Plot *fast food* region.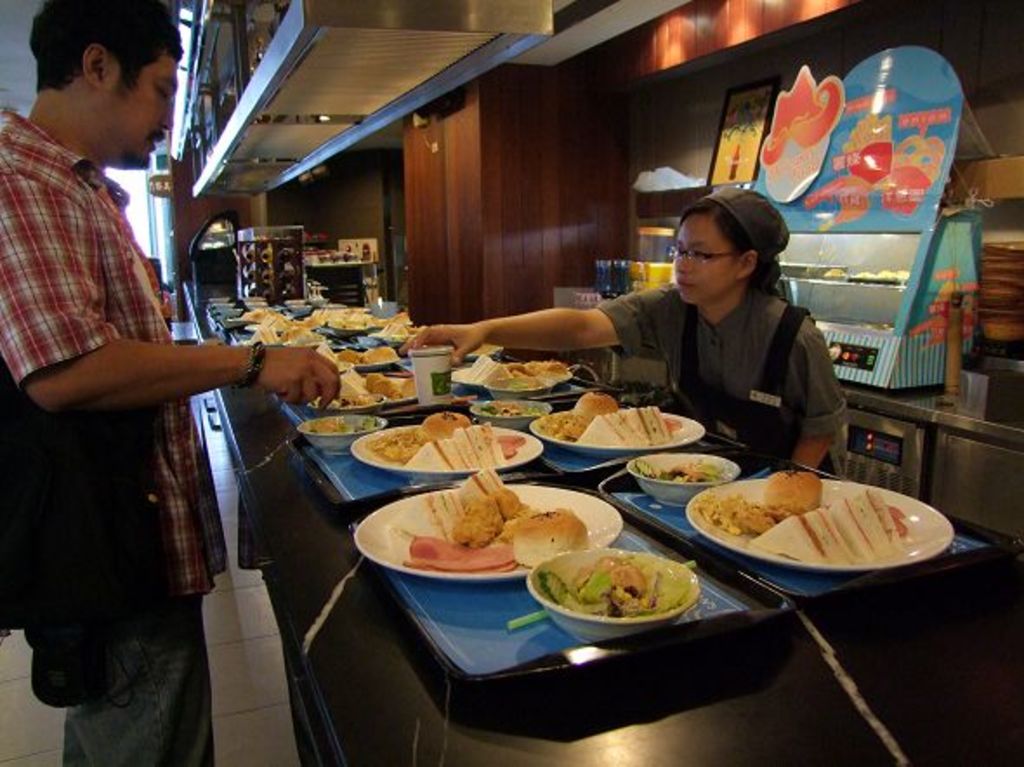
Plotted at l=361, t=368, r=394, b=401.
